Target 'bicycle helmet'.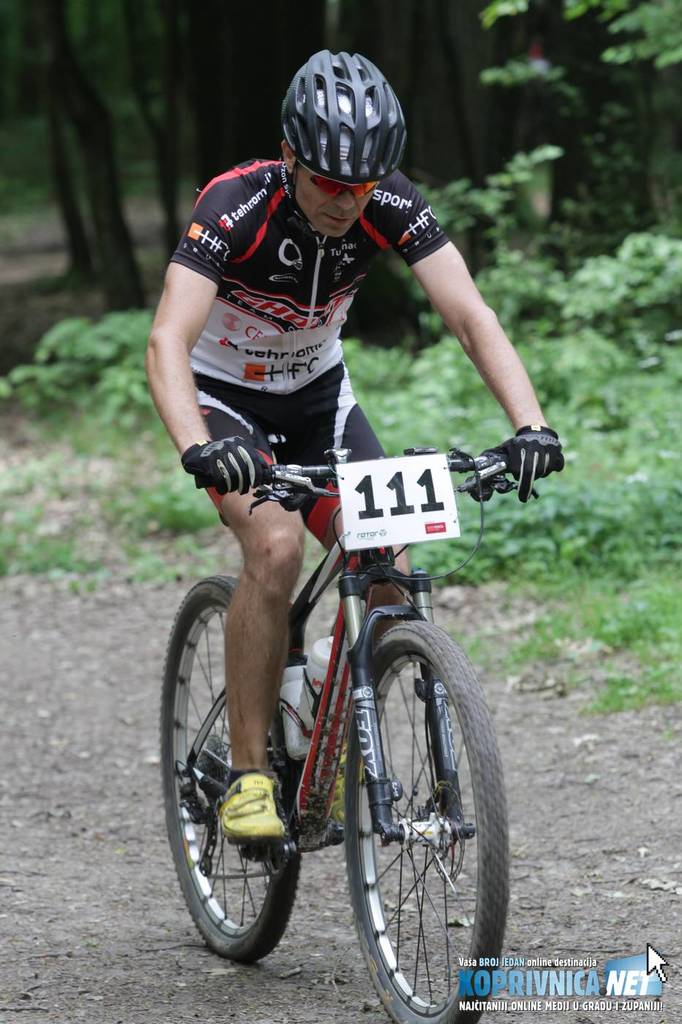
Target region: select_region(284, 45, 410, 180).
